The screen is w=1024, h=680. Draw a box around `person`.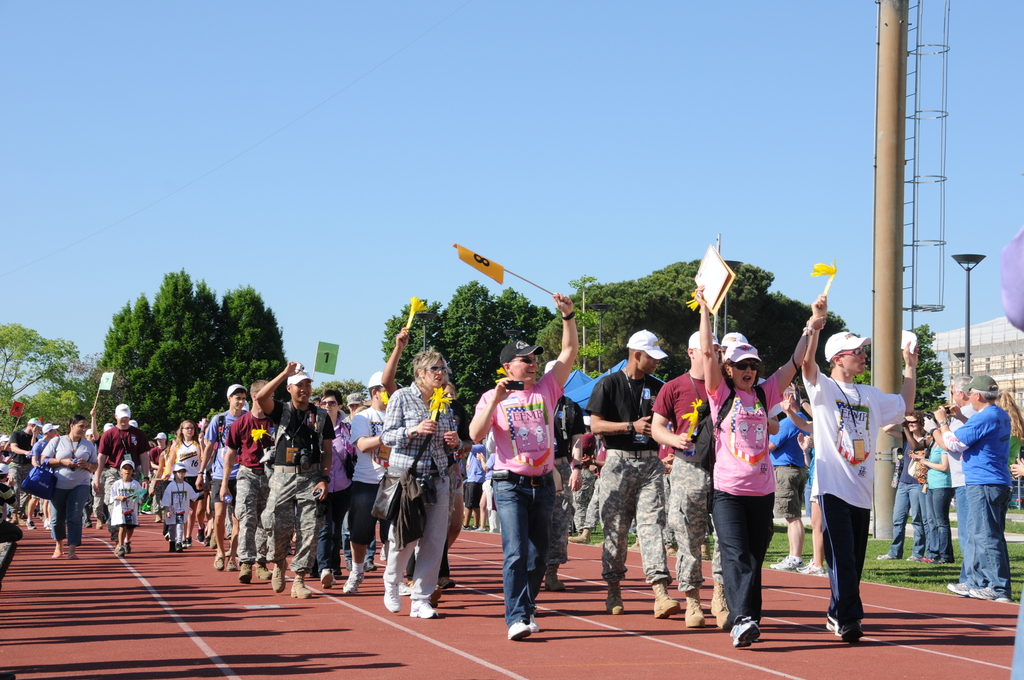
bbox=(585, 327, 669, 626).
